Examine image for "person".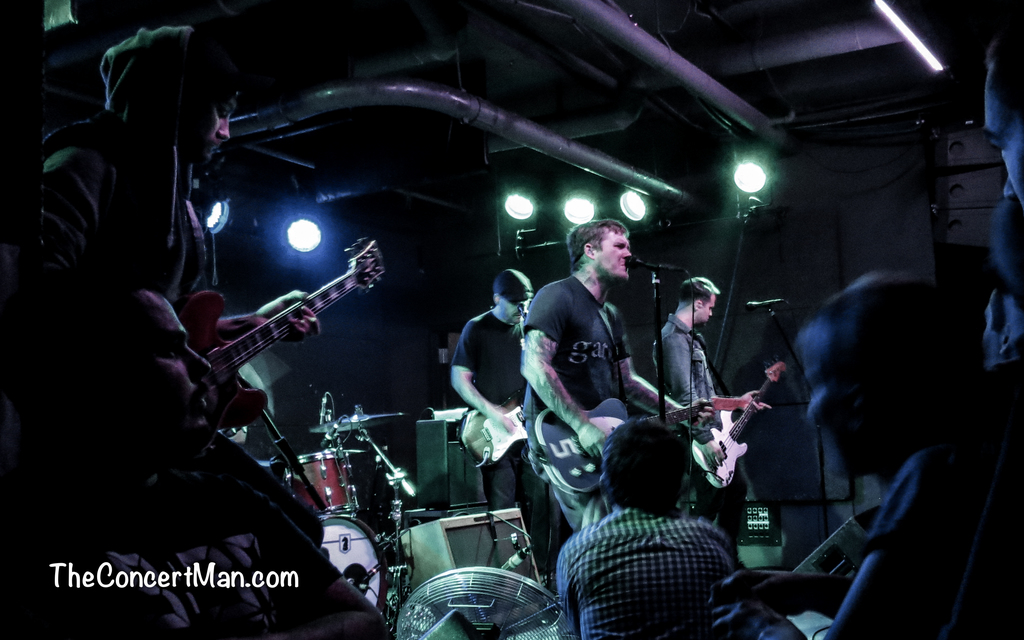
Examination result: crop(448, 262, 550, 577).
